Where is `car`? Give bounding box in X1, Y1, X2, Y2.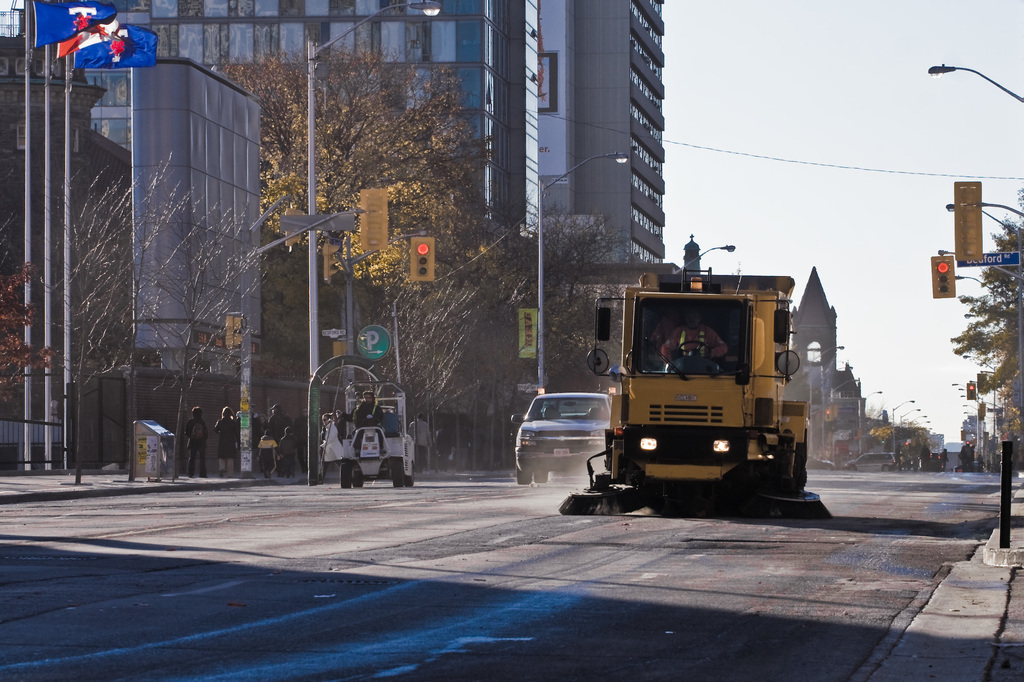
512, 391, 625, 482.
